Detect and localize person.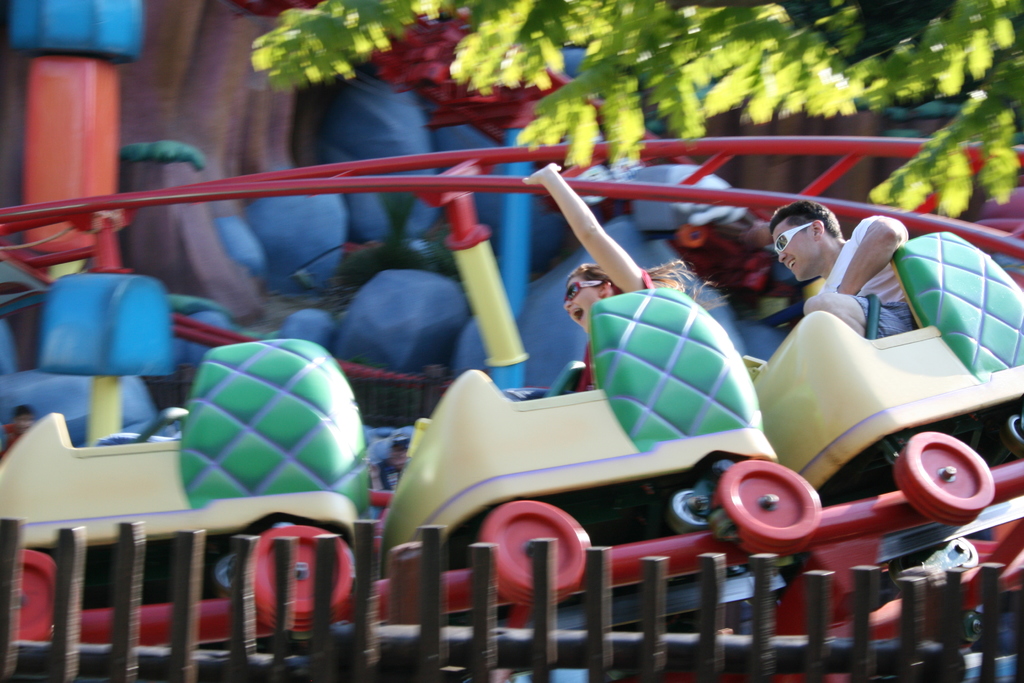
Localized at select_region(513, 159, 728, 389).
